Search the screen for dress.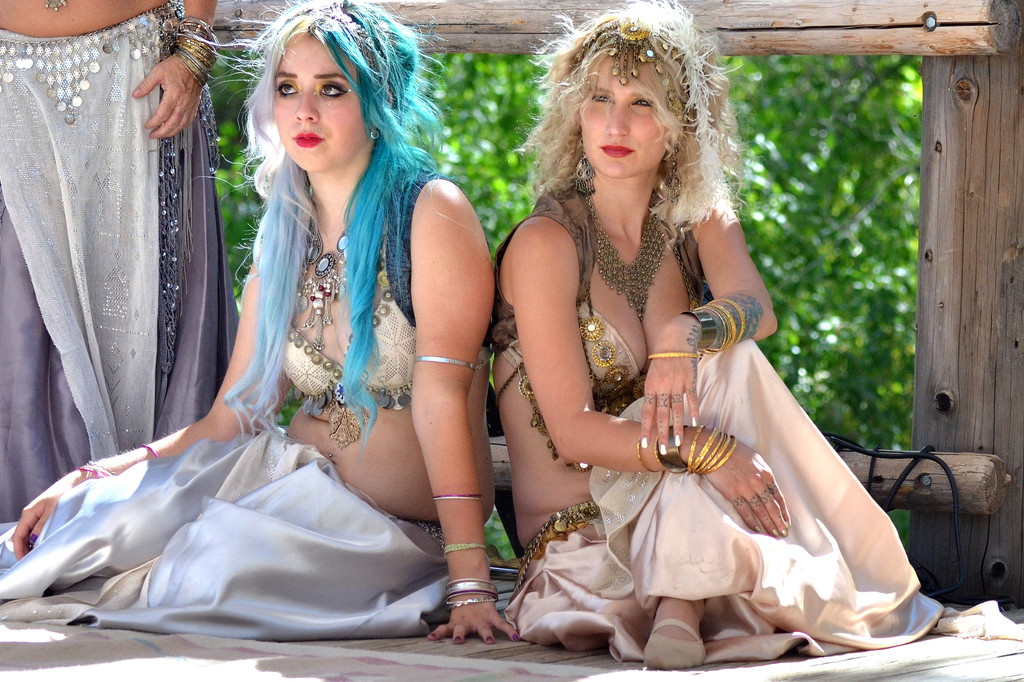
Found at BBox(0, 0, 240, 524).
